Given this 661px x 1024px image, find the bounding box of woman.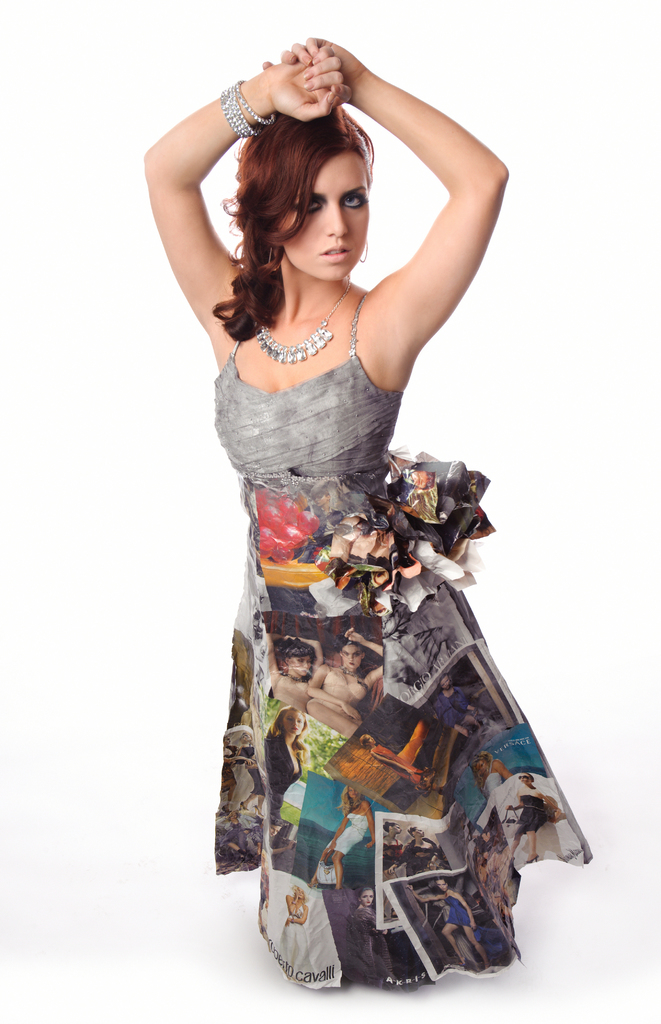
x1=265 y1=630 x2=323 y2=712.
